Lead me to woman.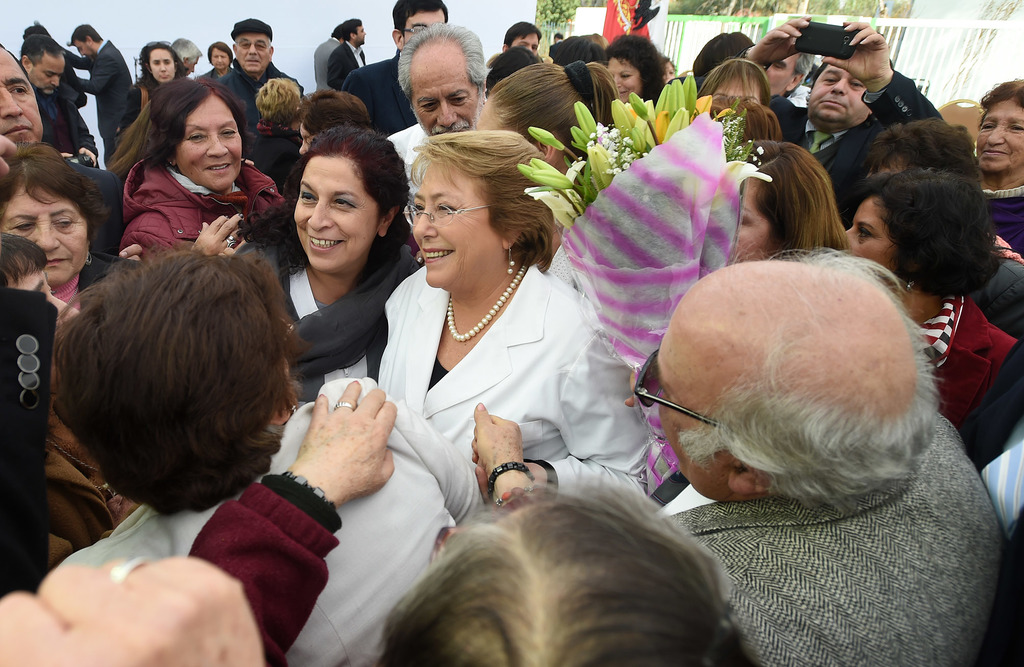
Lead to x1=473 y1=65 x2=613 y2=216.
